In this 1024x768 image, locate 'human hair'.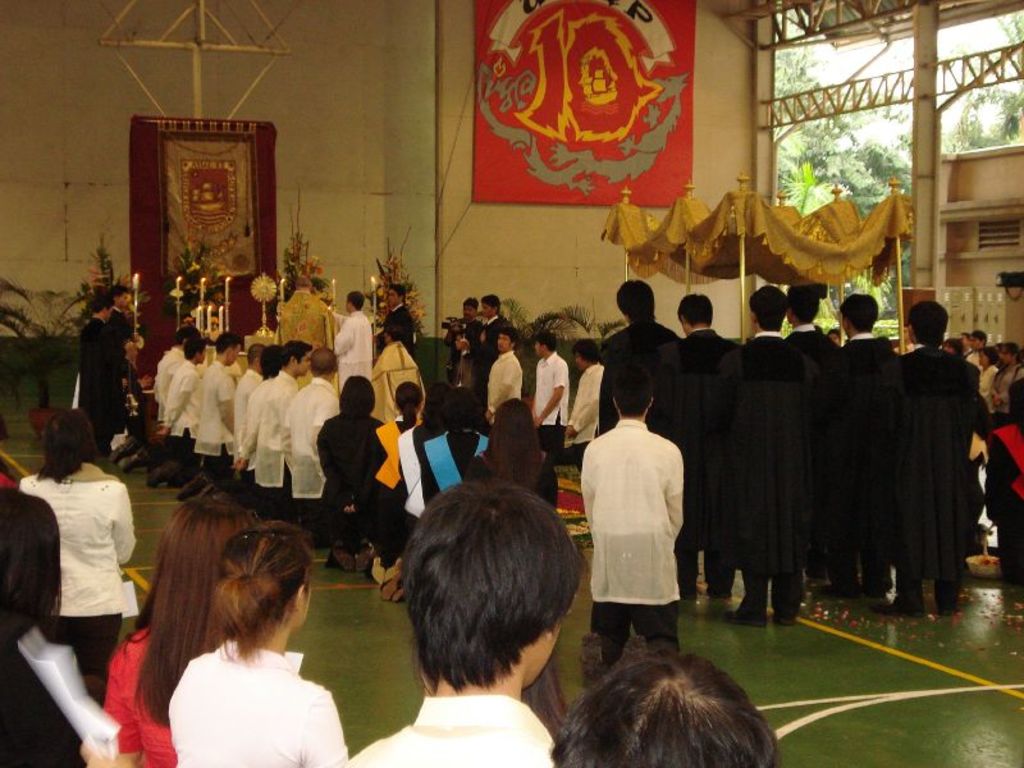
Bounding box: pyautogui.locateOnScreen(390, 282, 404, 303).
